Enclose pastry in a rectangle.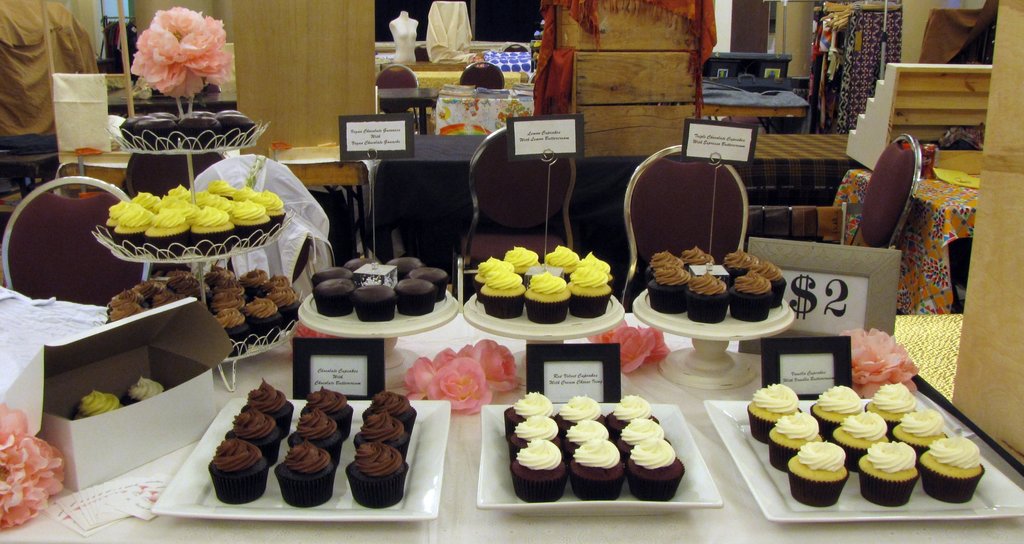
<bbox>211, 437, 275, 503</bbox>.
